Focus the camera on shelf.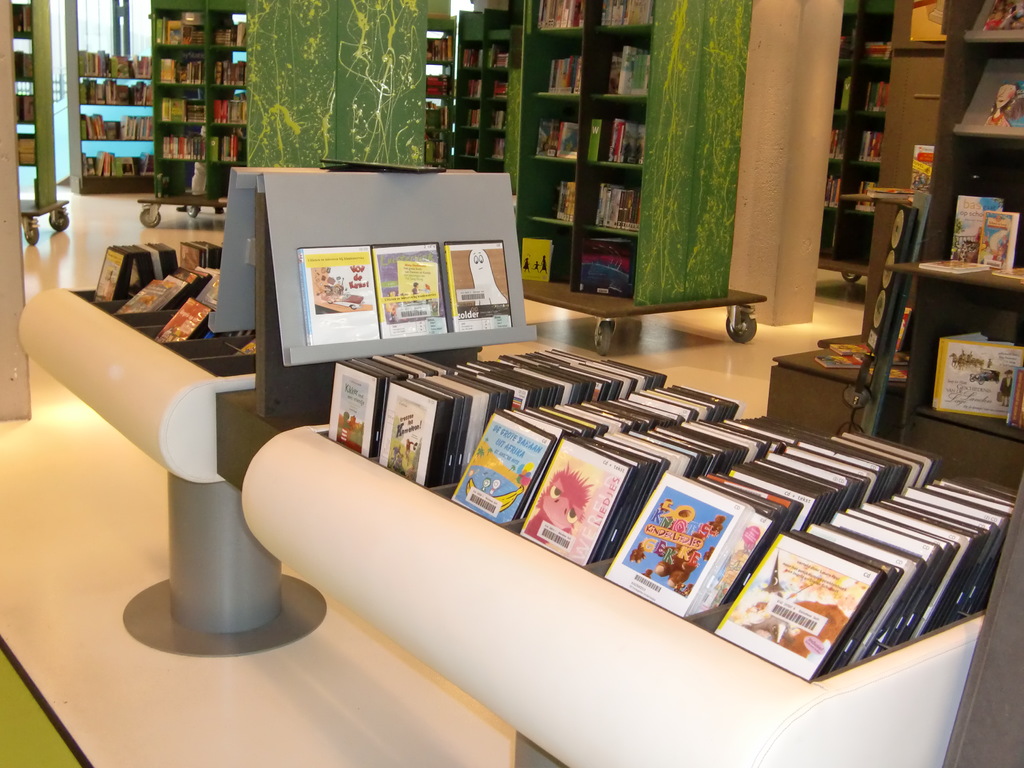
Focus region: bbox=[453, 3, 506, 168].
